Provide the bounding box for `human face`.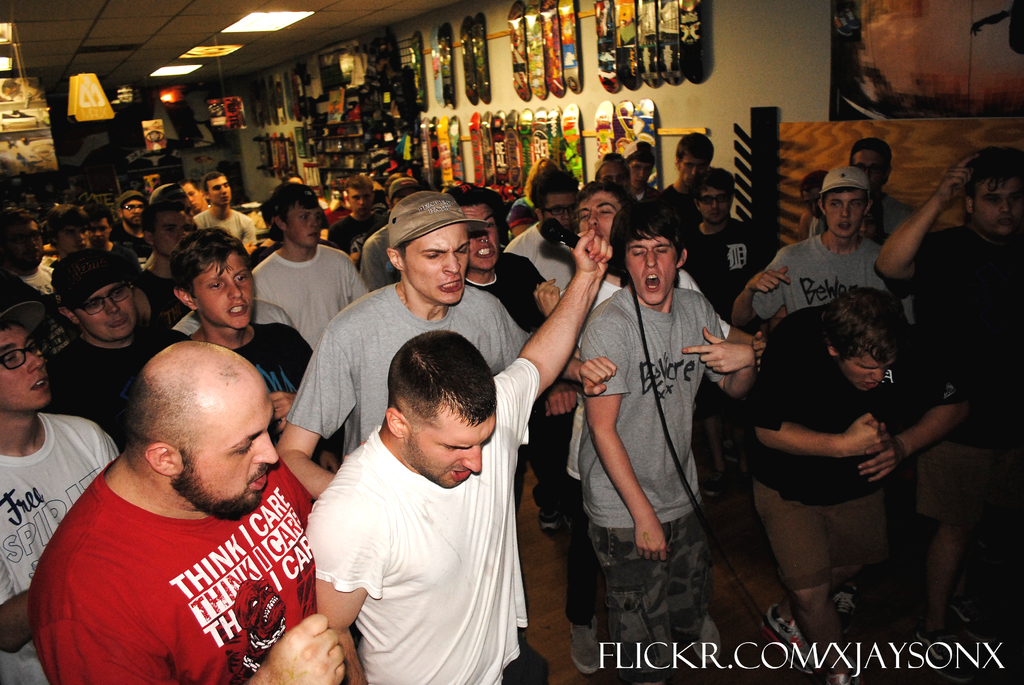
76 287 134 335.
